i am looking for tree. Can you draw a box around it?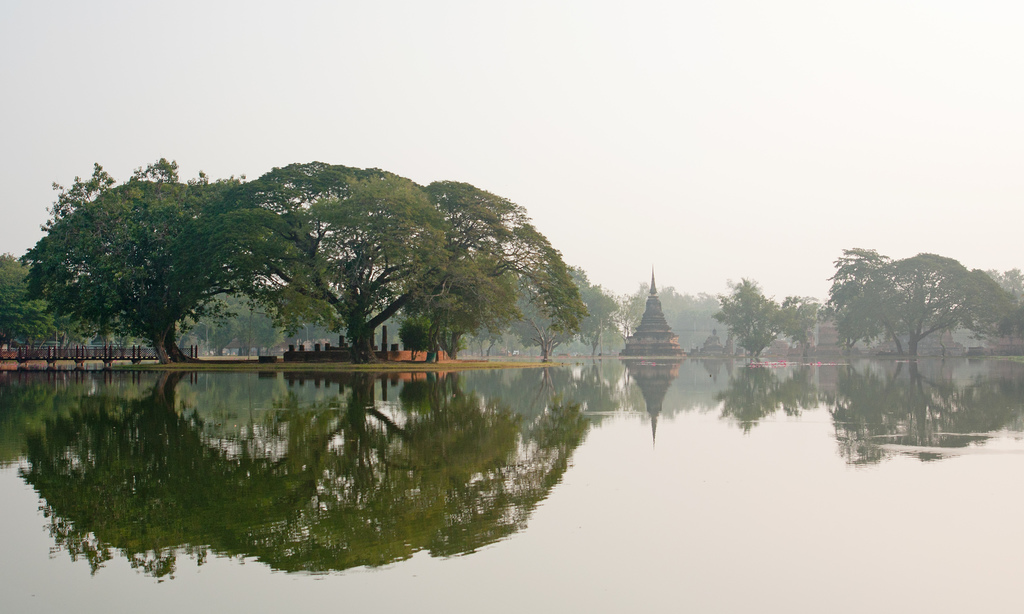
Sure, the bounding box is [410,175,593,373].
